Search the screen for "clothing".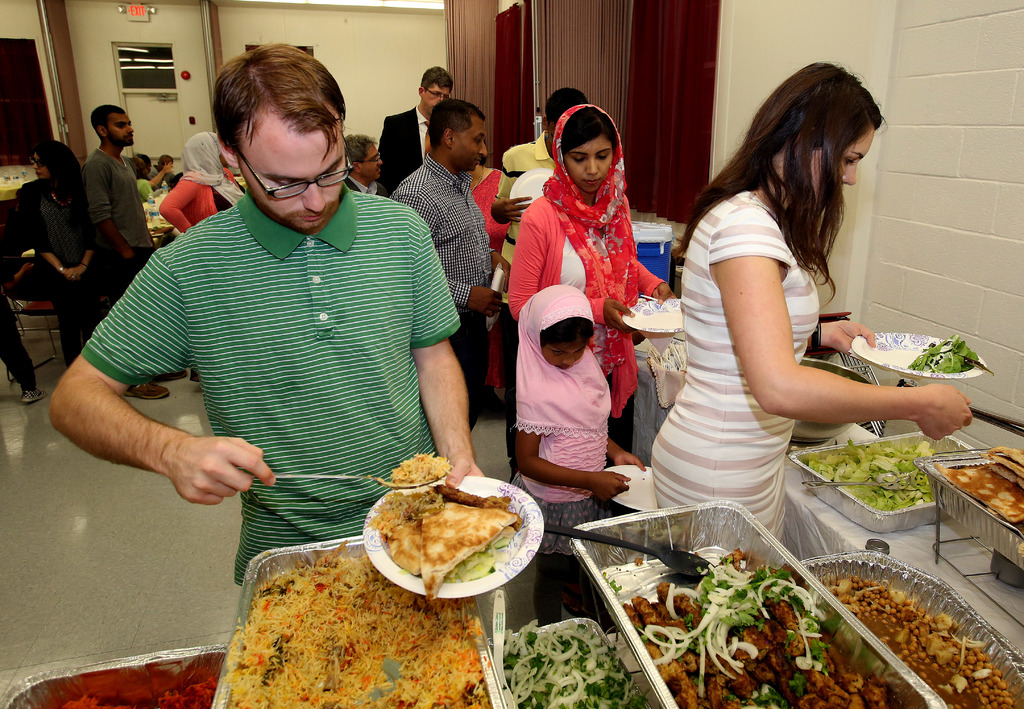
Found at [x1=468, y1=169, x2=517, y2=394].
